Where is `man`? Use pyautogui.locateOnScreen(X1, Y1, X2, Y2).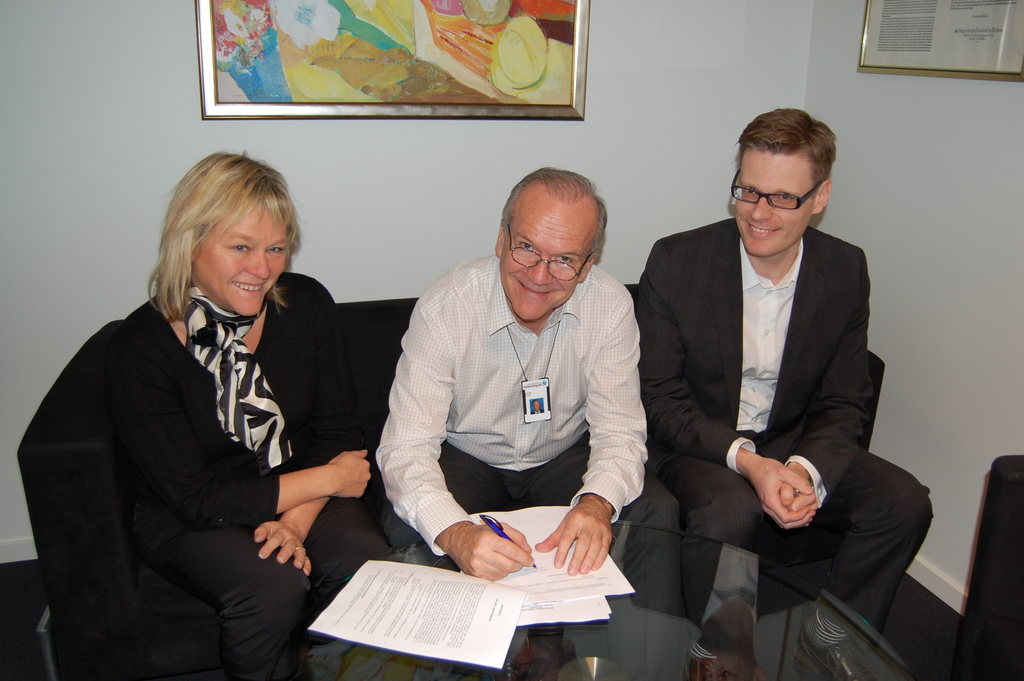
pyautogui.locateOnScreen(632, 106, 904, 652).
